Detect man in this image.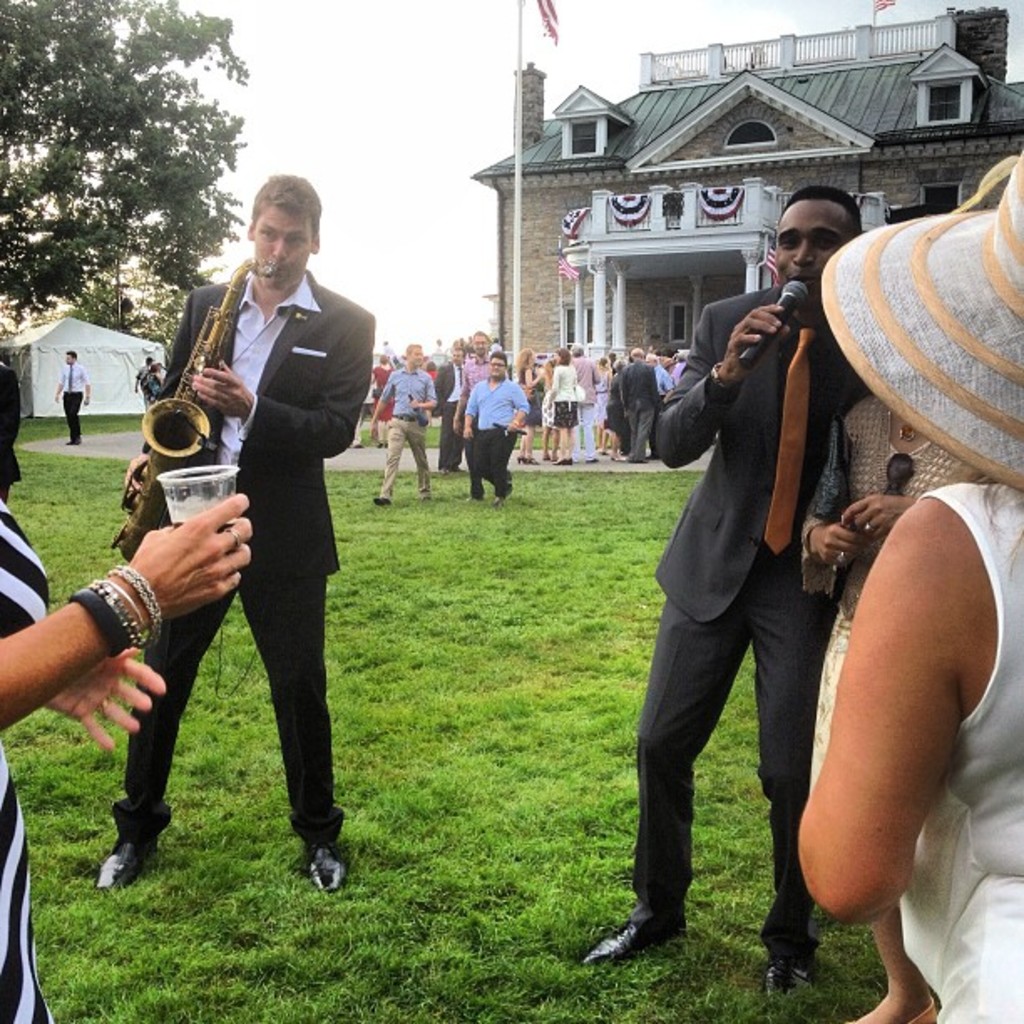
Detection: {"x1": 622, "y1": 343, "x2": 666, "y2": 468}.
